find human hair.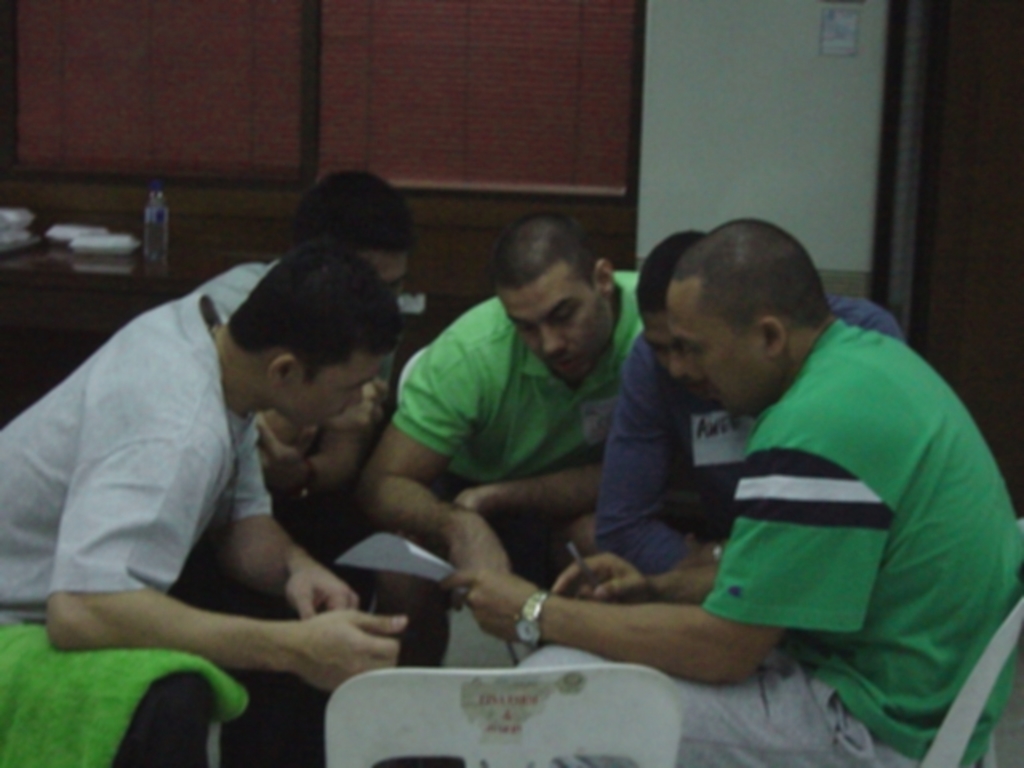
select_region(224, 232, 408, 384).
